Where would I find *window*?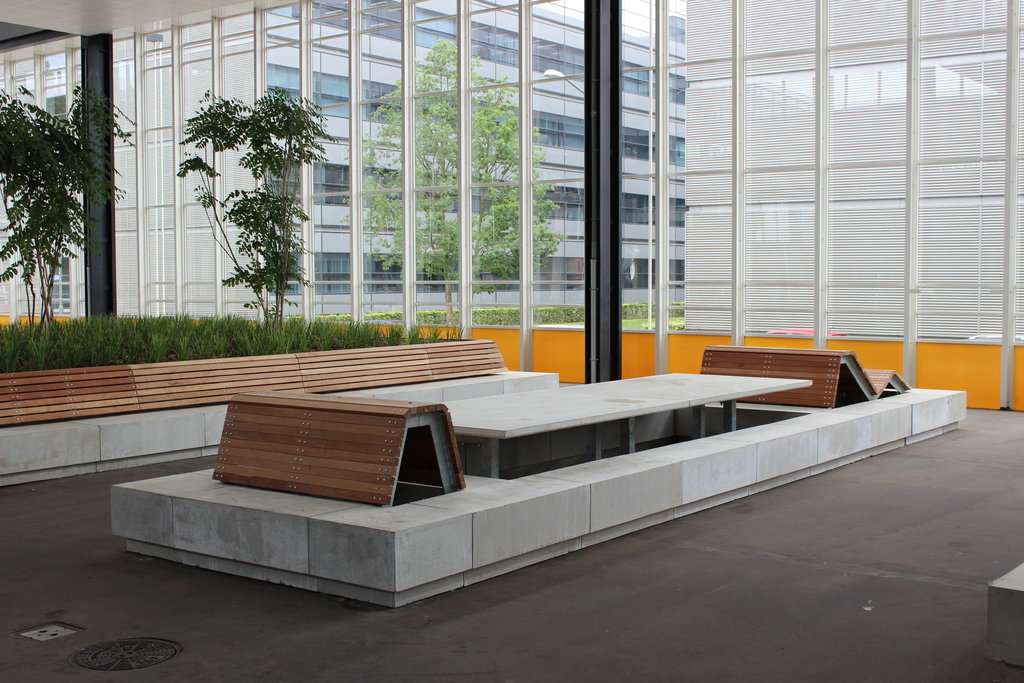
At left=670, top=255, right=689, bottom=293.
